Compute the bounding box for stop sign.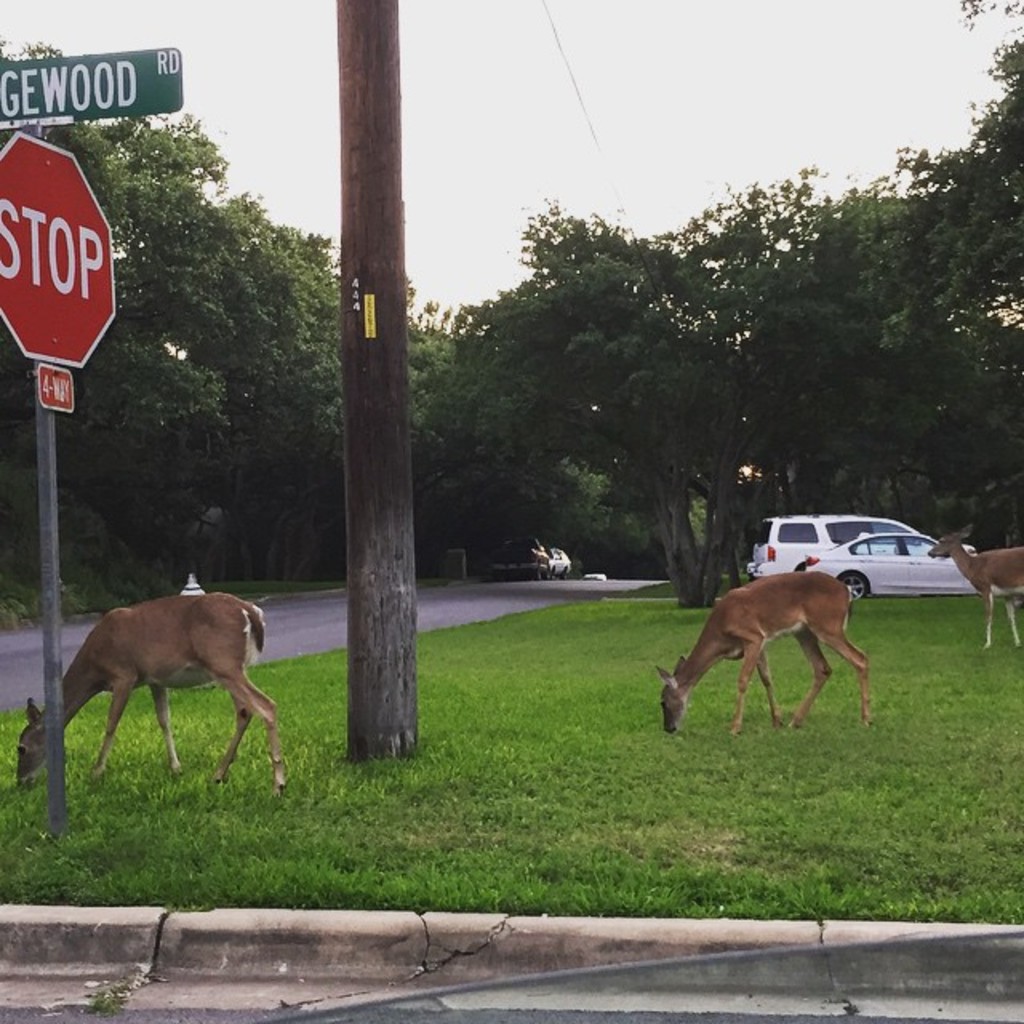
(x1=0, y1=126, x2=118, y2=370).
